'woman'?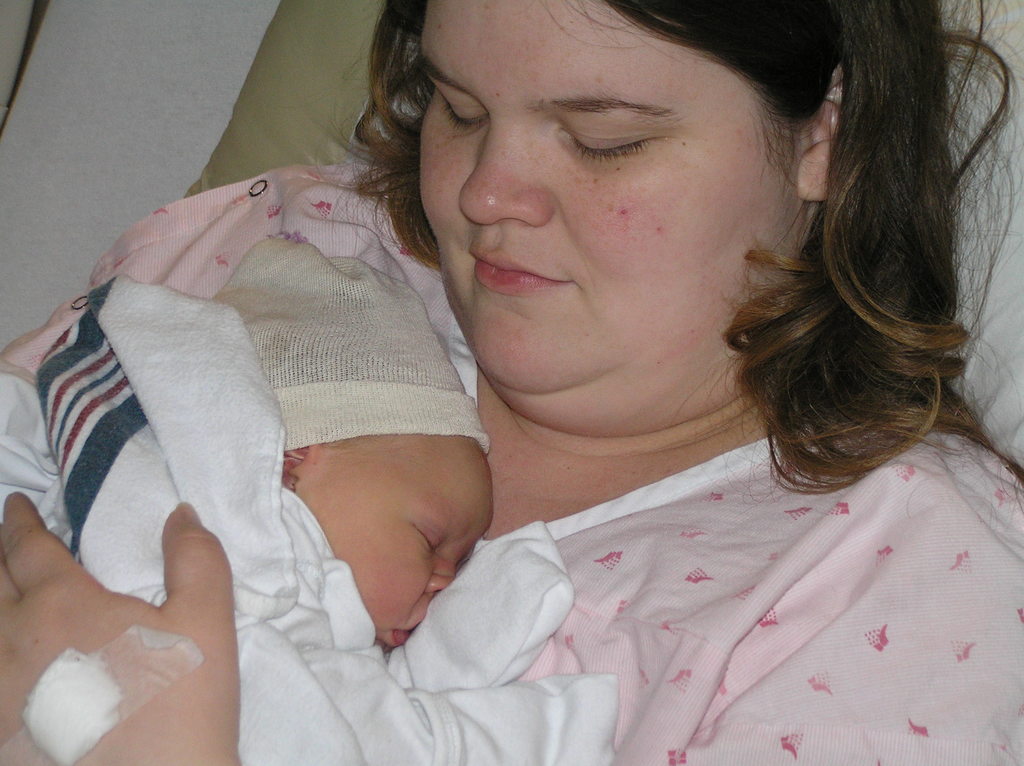
pyautogui.locateOnScreen(0, 0, 1023, 765)
